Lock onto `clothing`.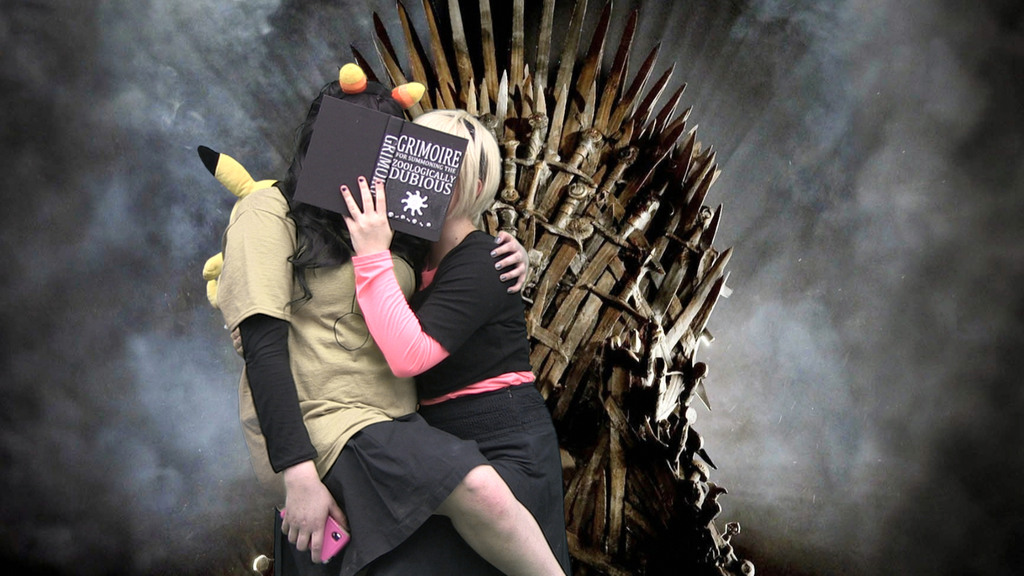
Locked: x1=312, y1=223, x2=580, y2=575.
